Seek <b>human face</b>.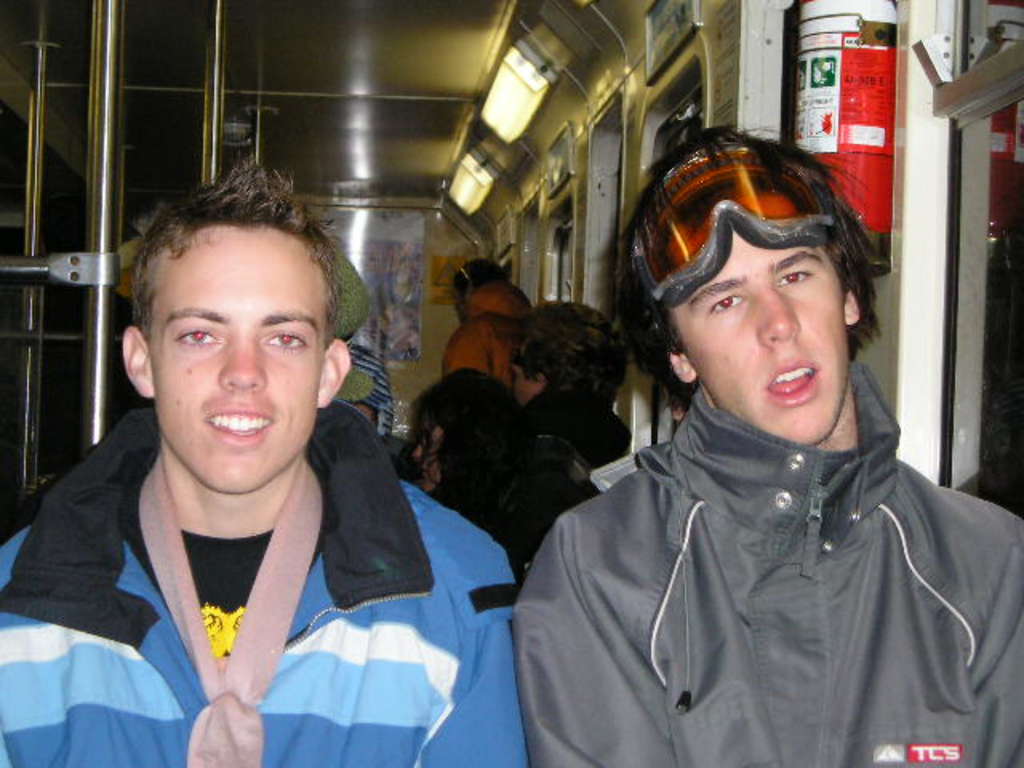
bbox=(146, 234, 325, 491).
